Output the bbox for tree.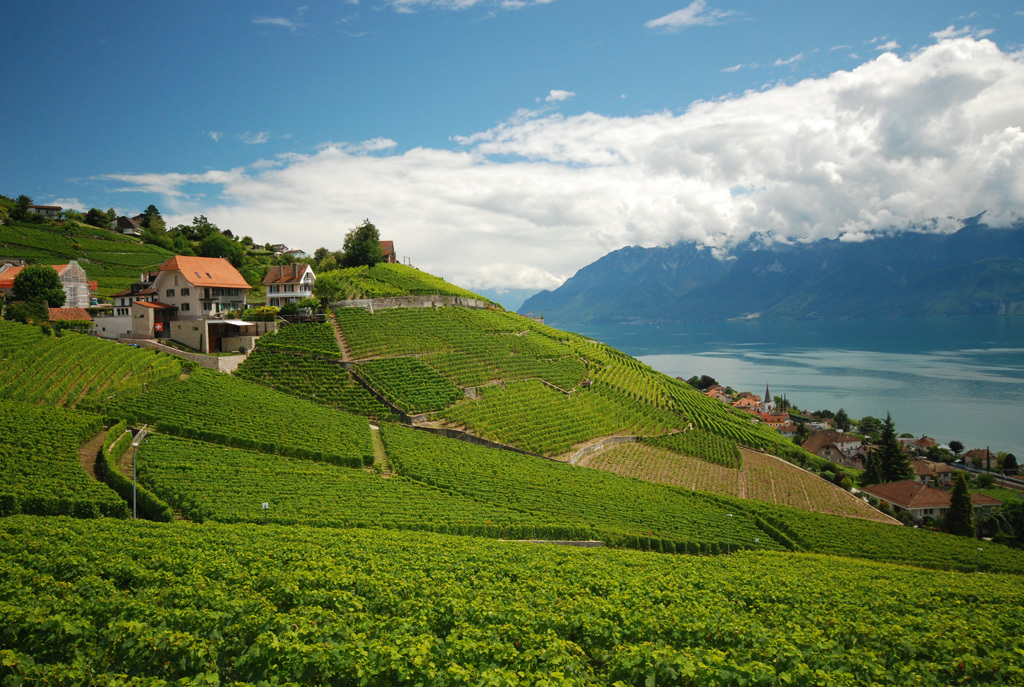
<box>1001,448,1021,476</box>.
